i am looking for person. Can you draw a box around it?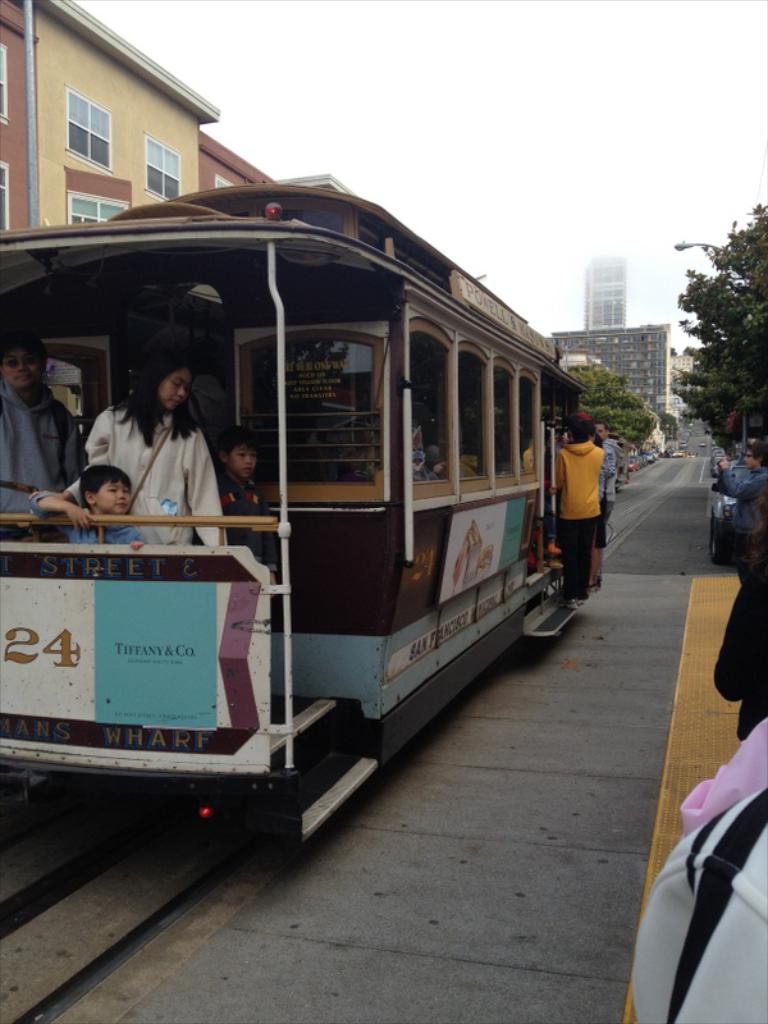
Sure, the bounding box is detection(220, 429, 279, 554).
